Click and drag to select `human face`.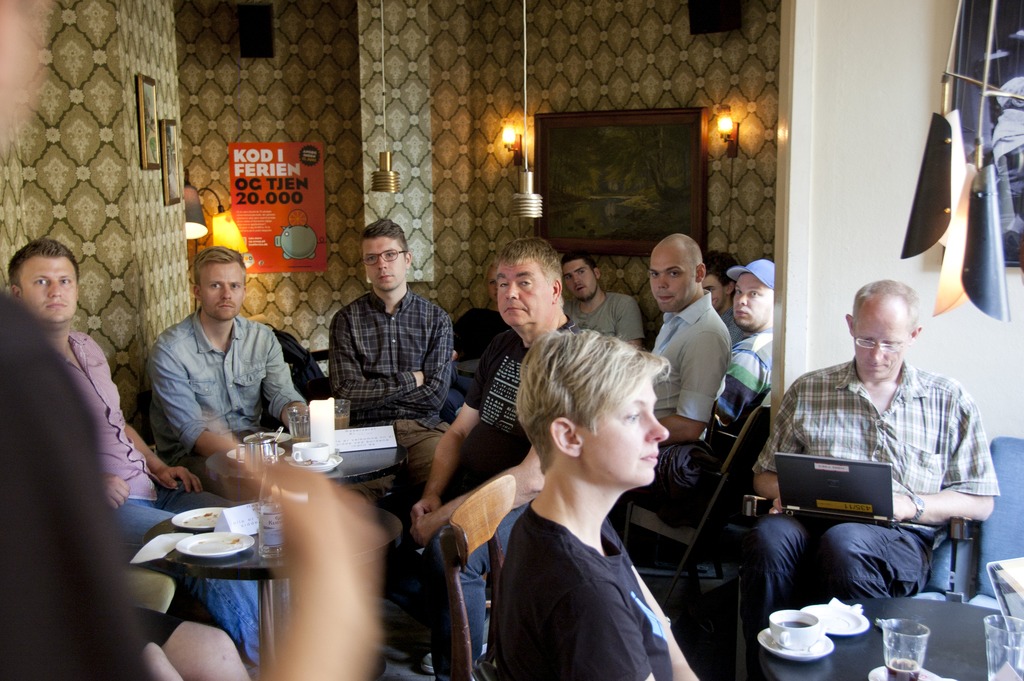
Selection: region(200, 264, 245, 322).
